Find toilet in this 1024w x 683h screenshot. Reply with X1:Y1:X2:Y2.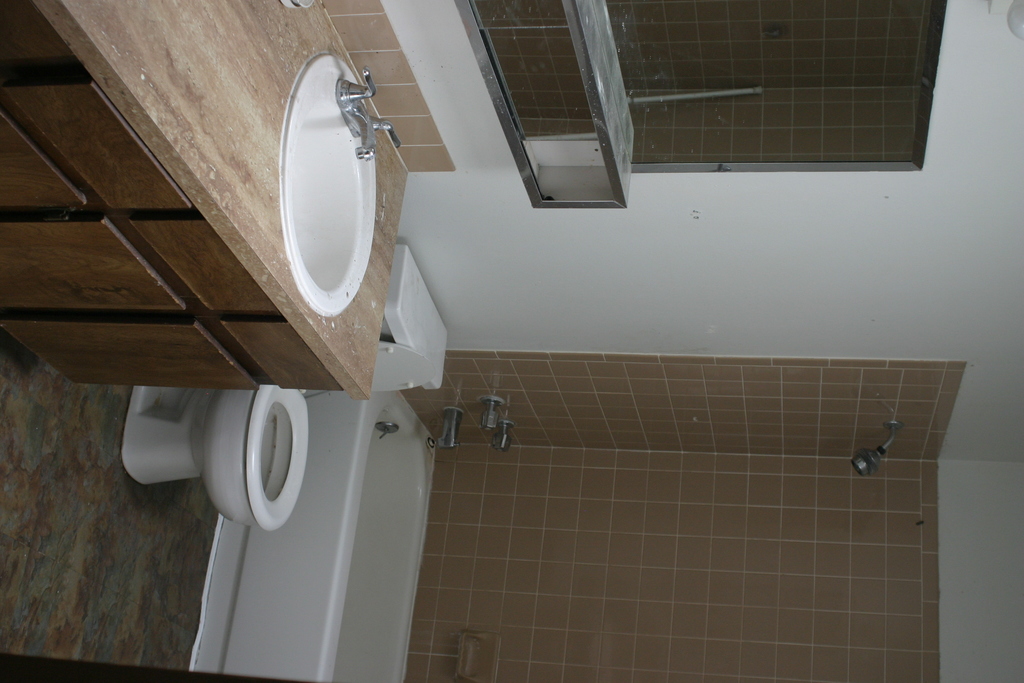
118:381:308:532.
